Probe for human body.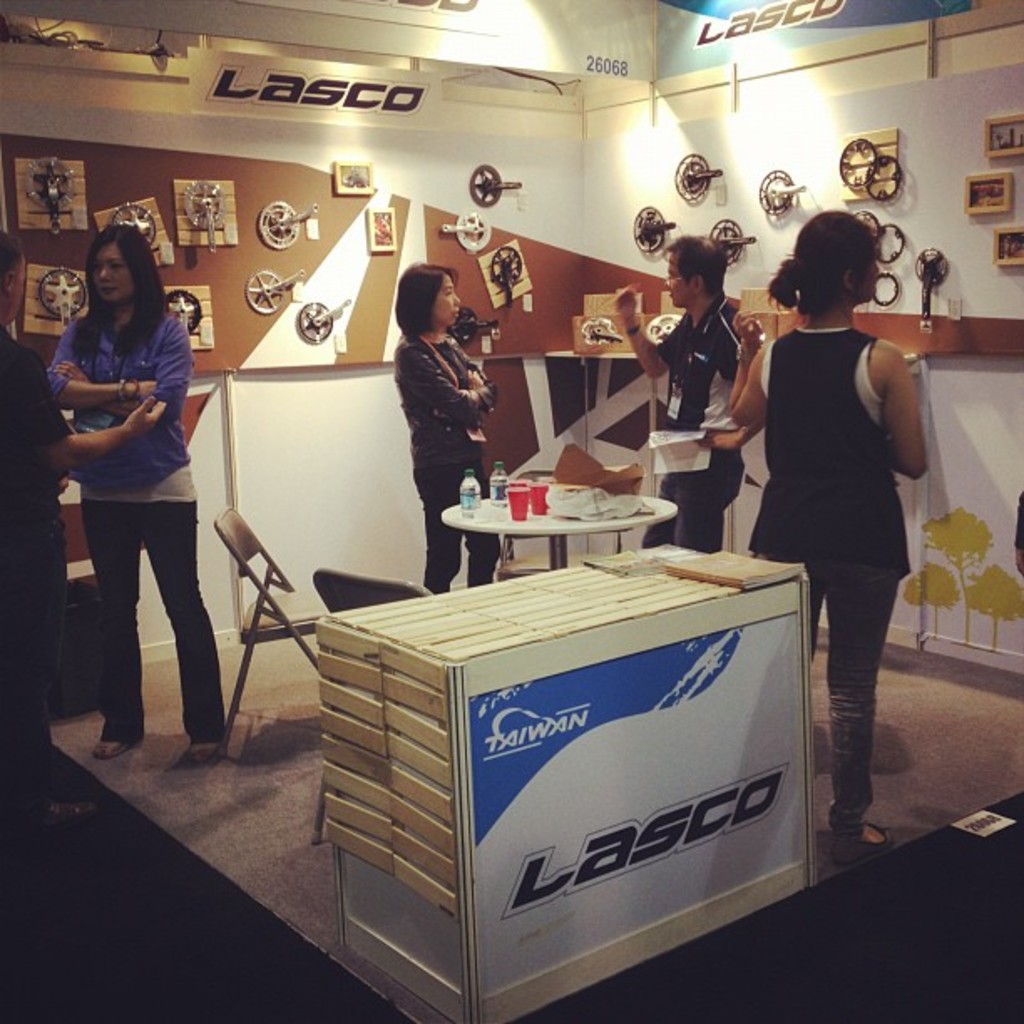
Probe result: (0,333,164,820).
